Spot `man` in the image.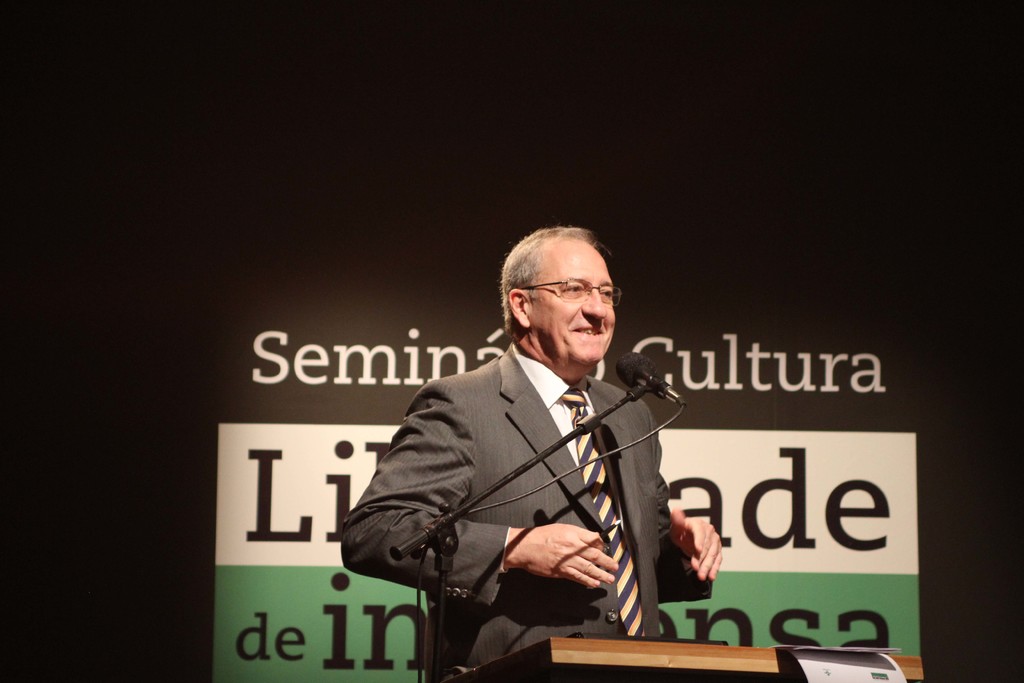
`man` found at Rect(365, 230, 696, 664).
